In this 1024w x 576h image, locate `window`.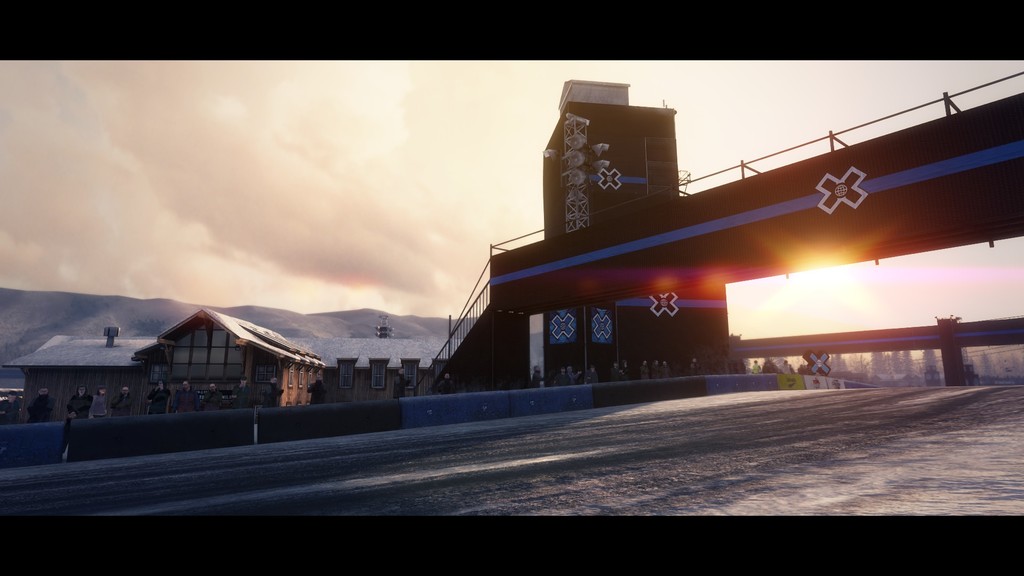
Bounding box: bbox=[150, 363, 169, 380].
